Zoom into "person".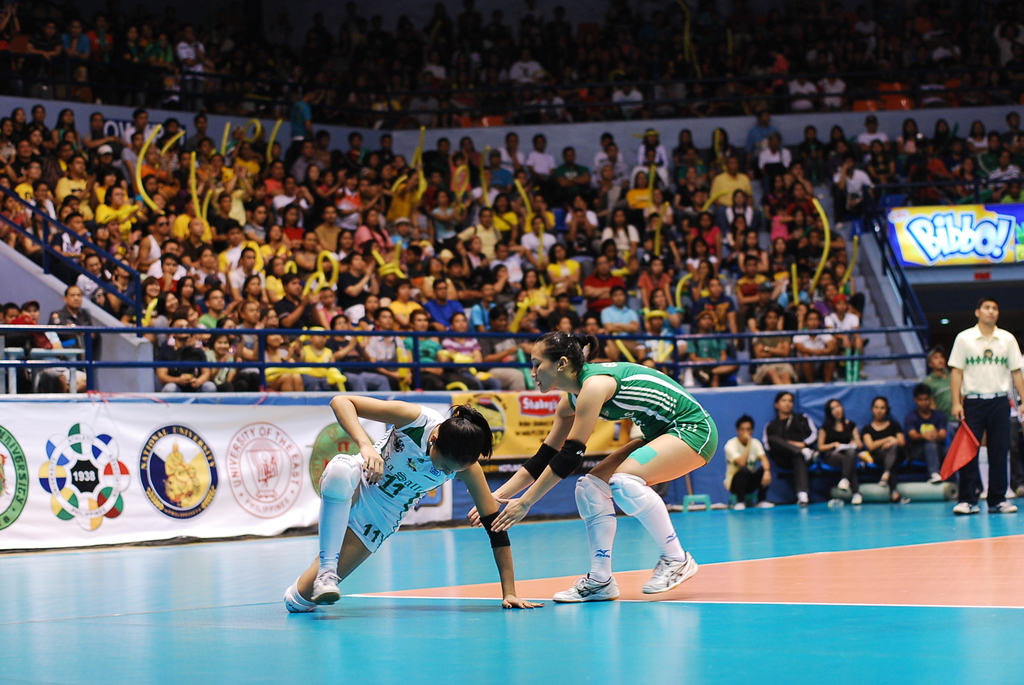
Zoom target: box=[973, 131, 999, 186].
